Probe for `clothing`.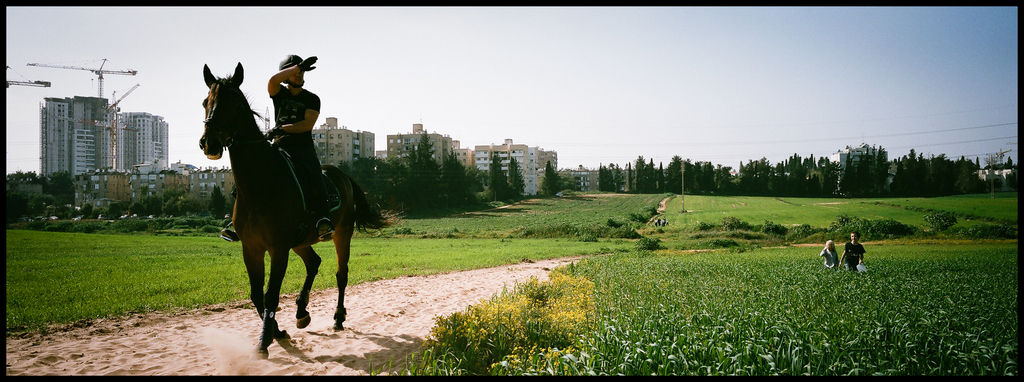
Probe result: [left=819, top=251, right=836, bottom=269].
